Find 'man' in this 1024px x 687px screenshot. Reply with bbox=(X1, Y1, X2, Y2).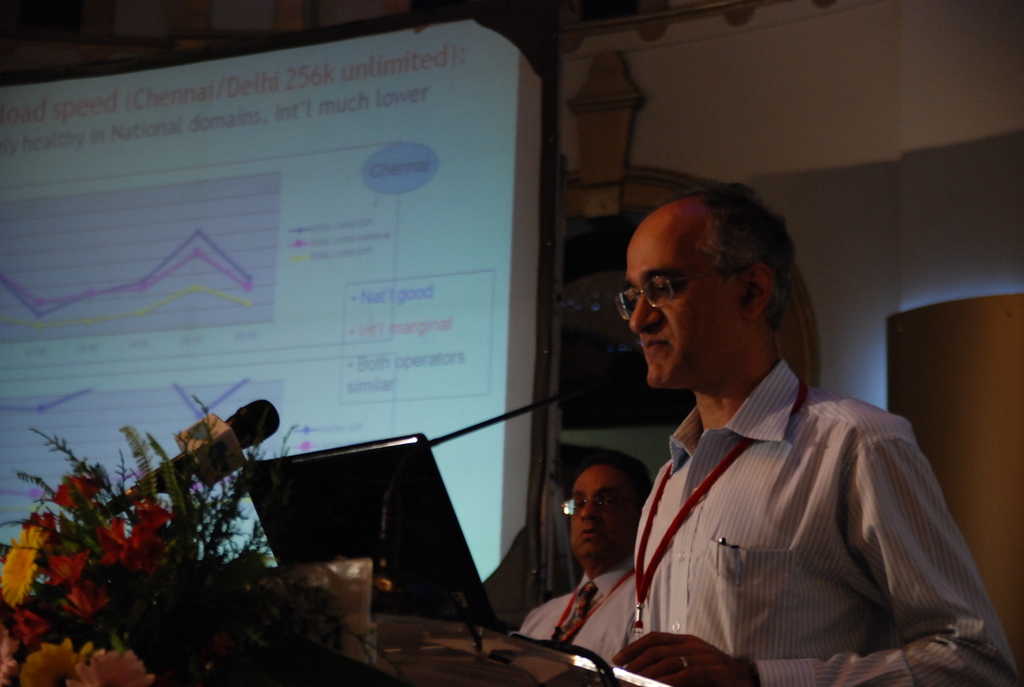
bbox=(515, 453, 652, 677).
